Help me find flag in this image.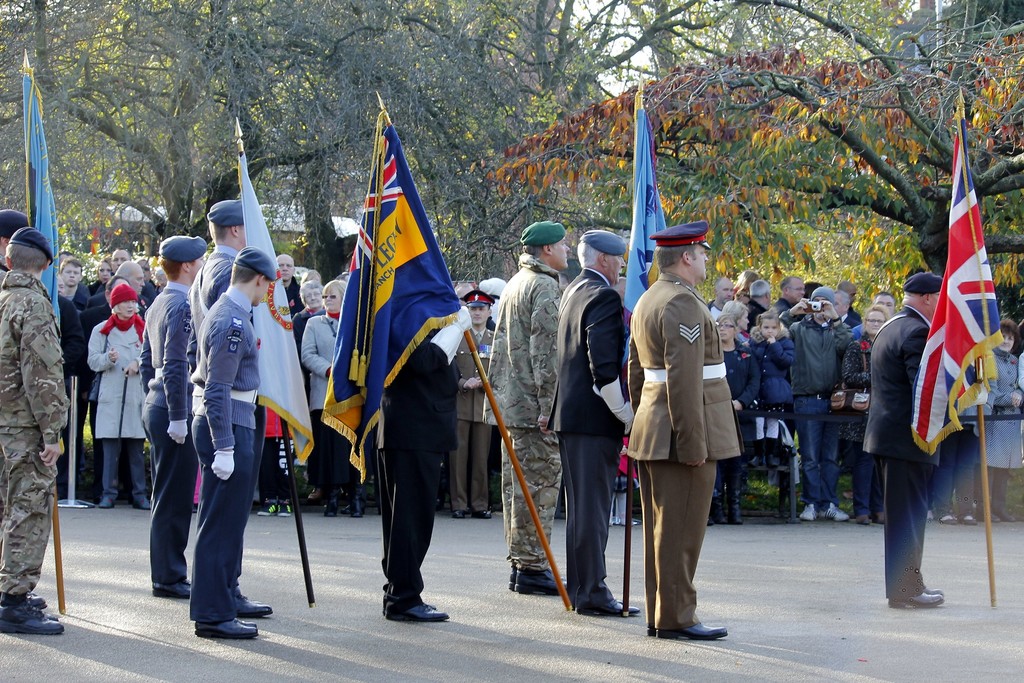
Found it: bbox=[244, 154, 319, 460].
